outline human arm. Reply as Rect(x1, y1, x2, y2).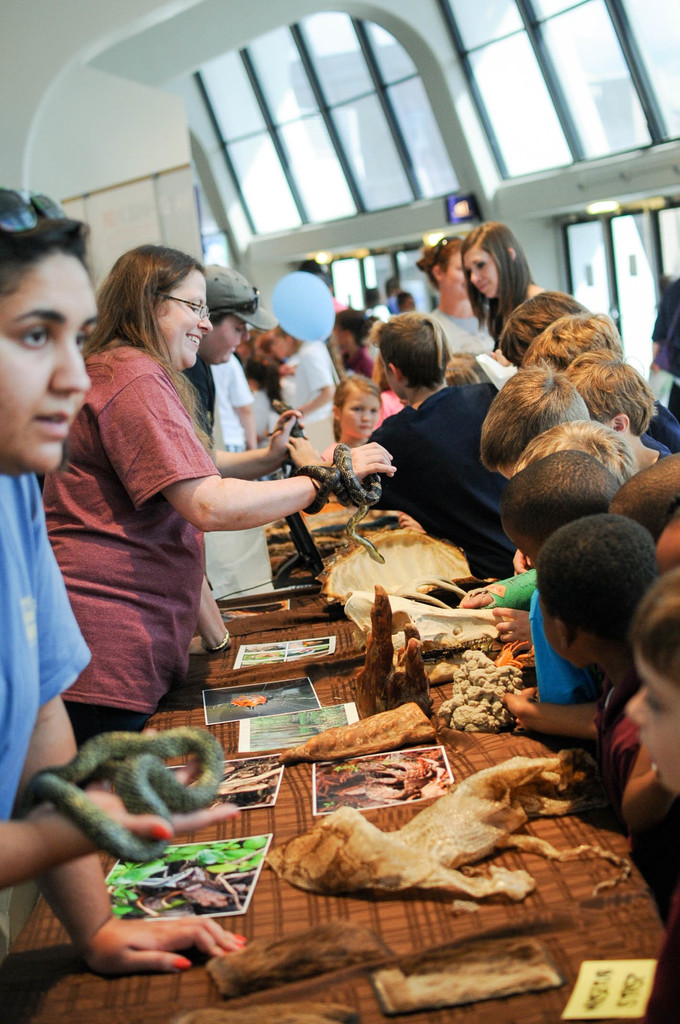
Rect(187, 572, 231, 655).
